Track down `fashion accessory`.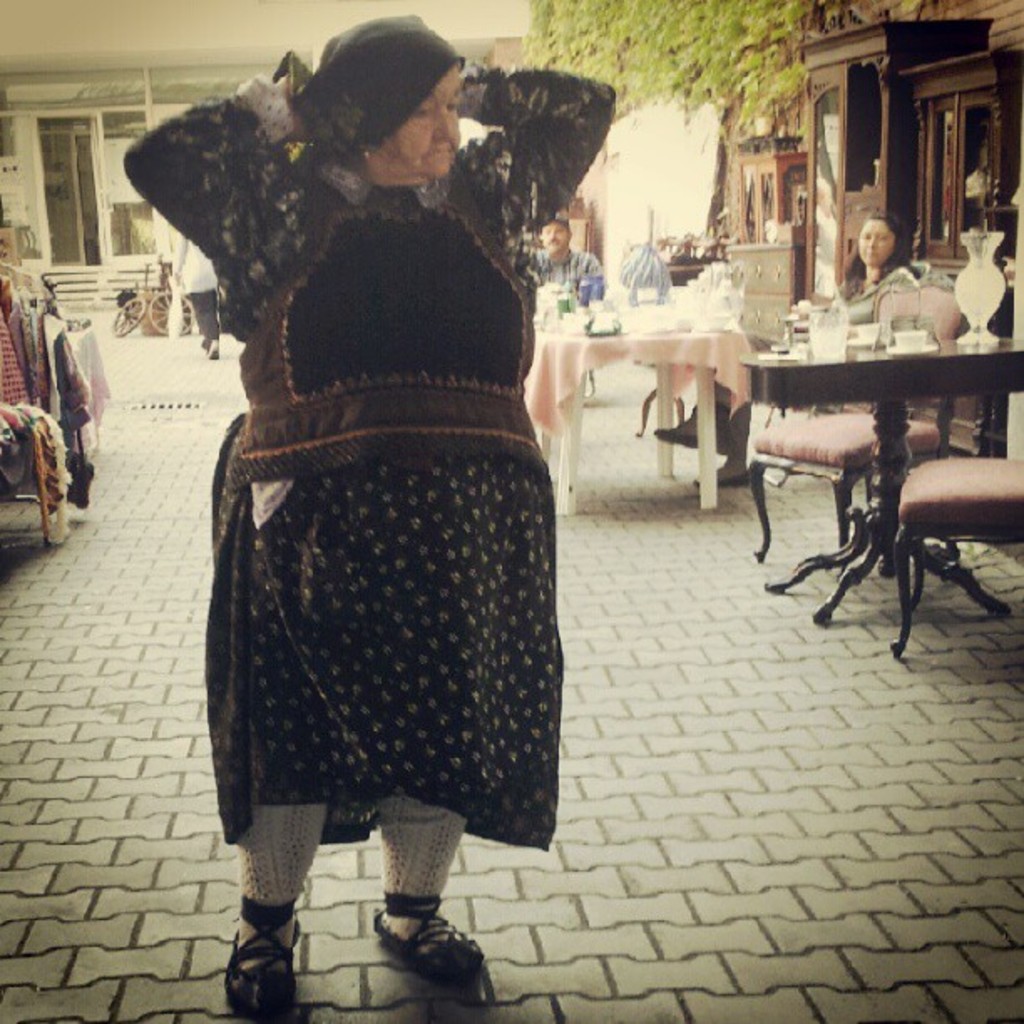
Tracked to box=[654, 423, 699, 447].
